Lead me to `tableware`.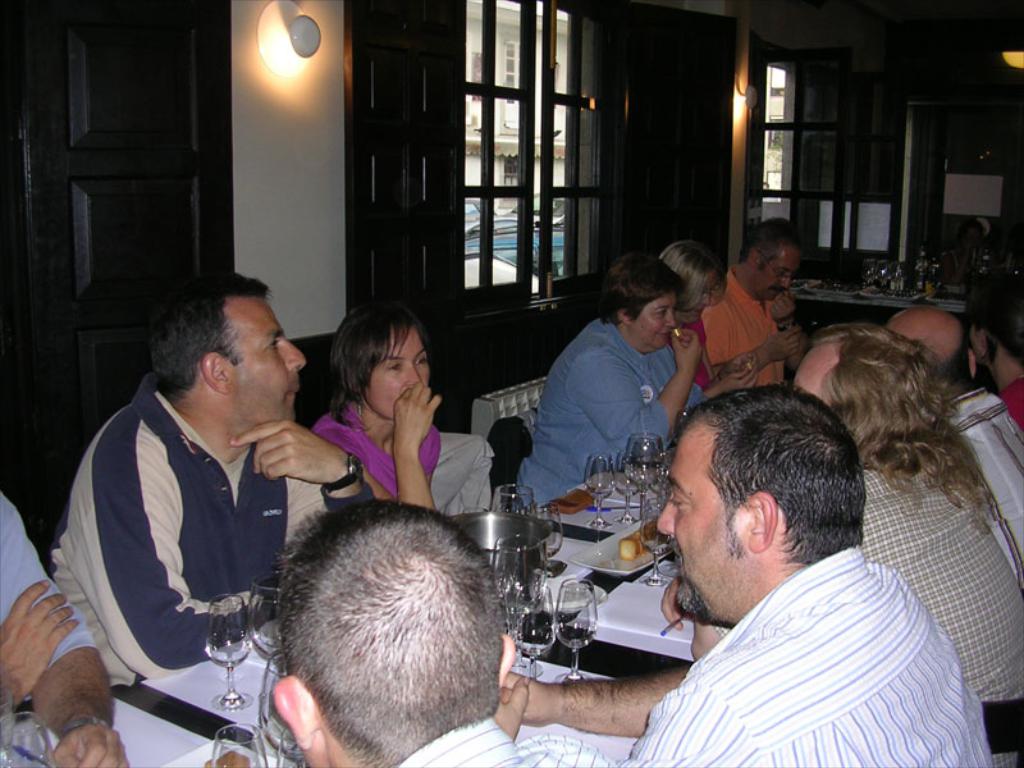
Lead to {"x1": 209, "y1": 591, "x2": 247, "y2": 712}.
